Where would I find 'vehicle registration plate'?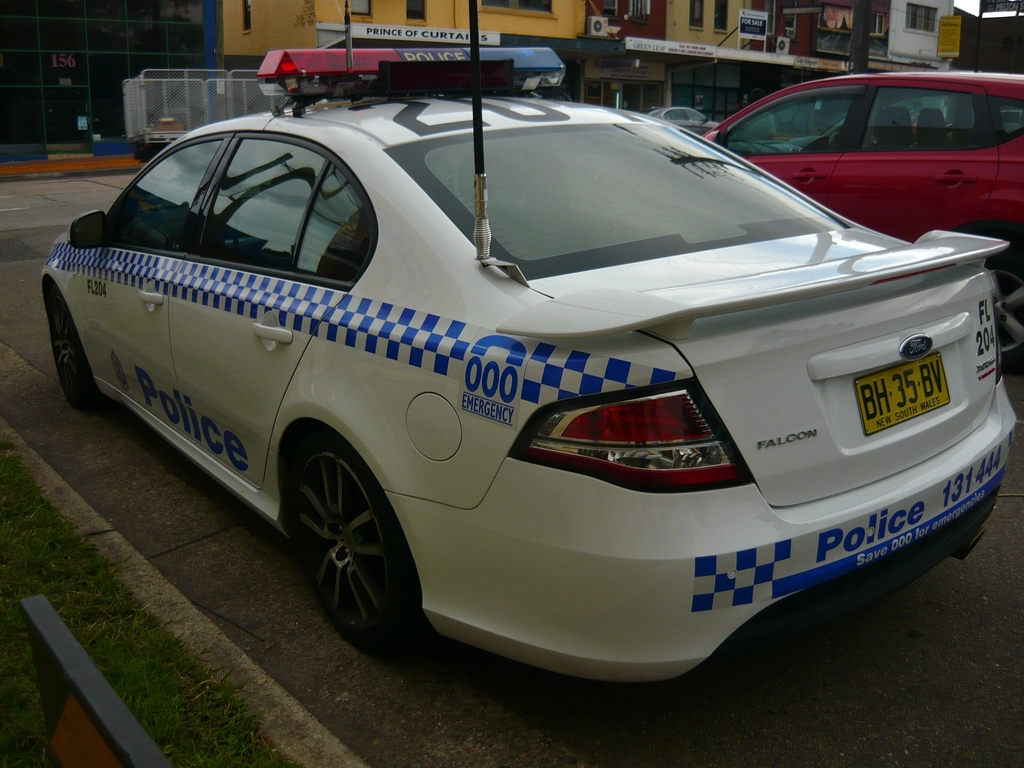
At 865 348 956 437.
